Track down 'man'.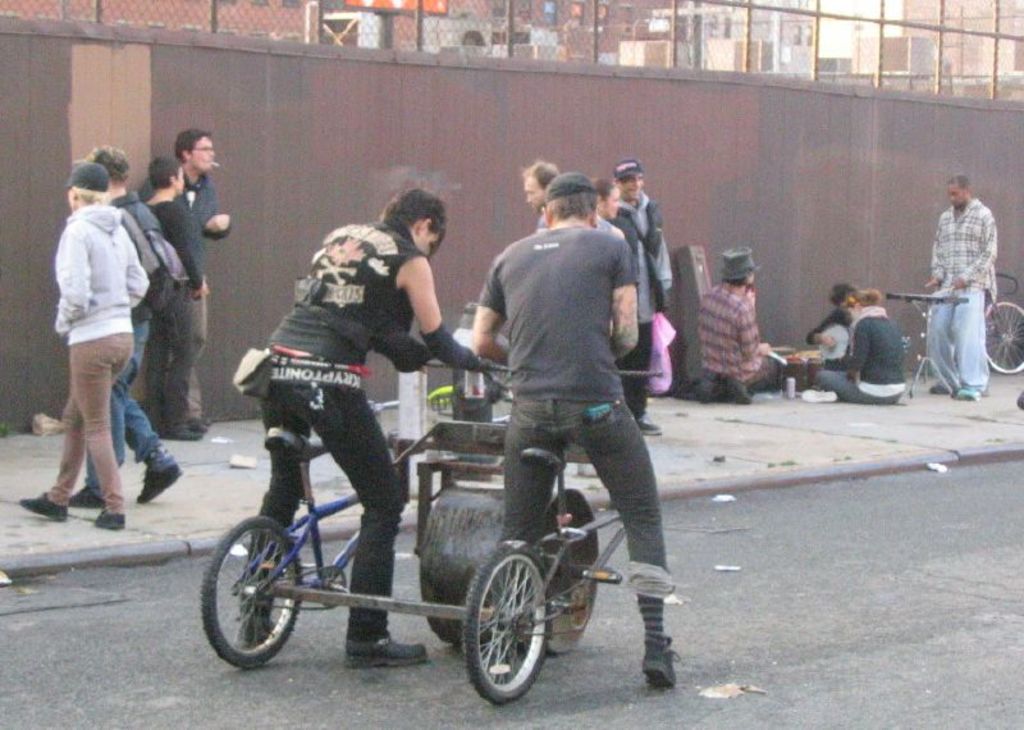
Tracked to (x1=607, y1=158, x2=671, y2=434).
